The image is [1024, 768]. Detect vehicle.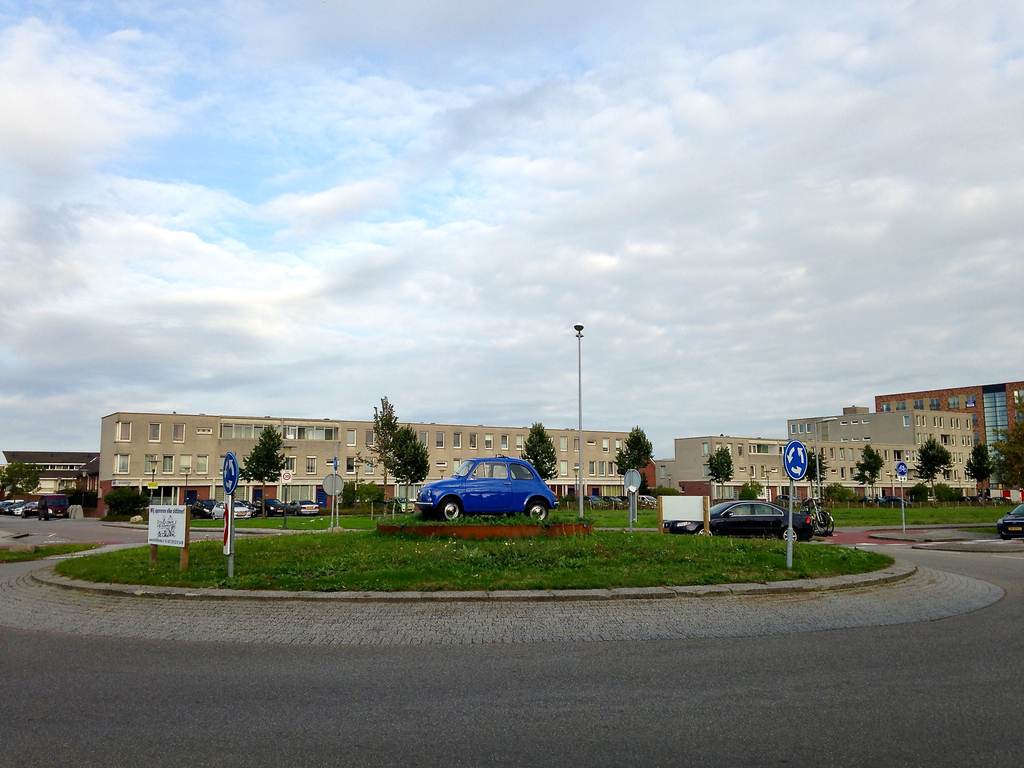
Detection: 577, 490, 609, 506.
